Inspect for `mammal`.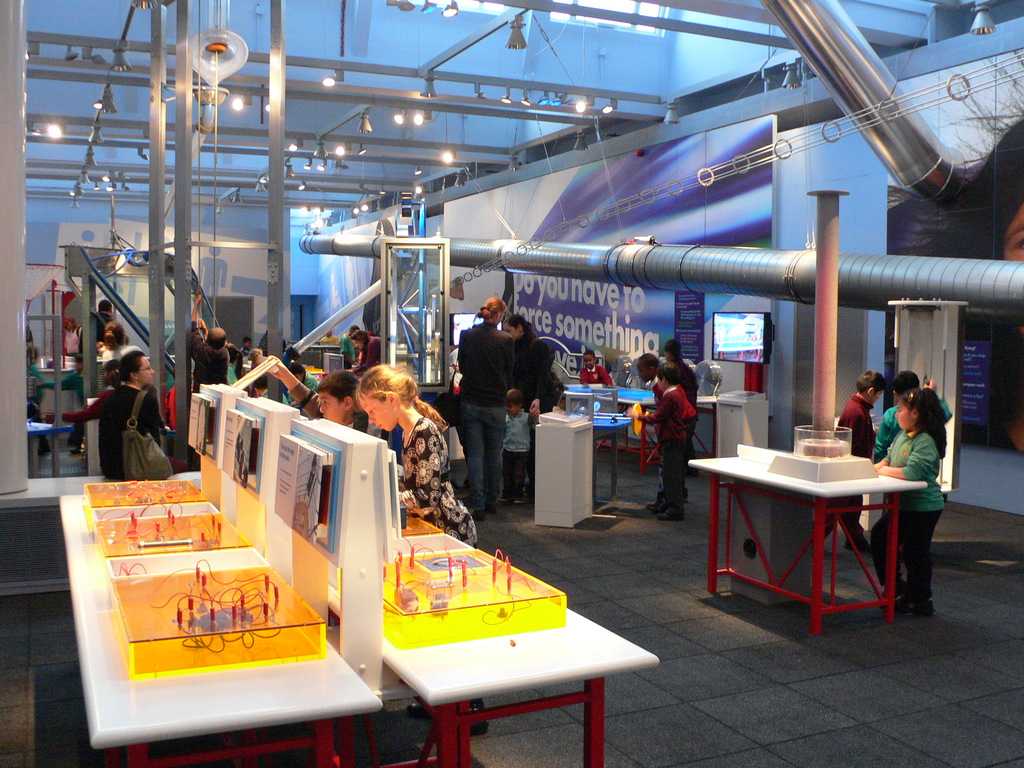
Inspection: (x1=242, y1=333, x2=251, y2=356).
